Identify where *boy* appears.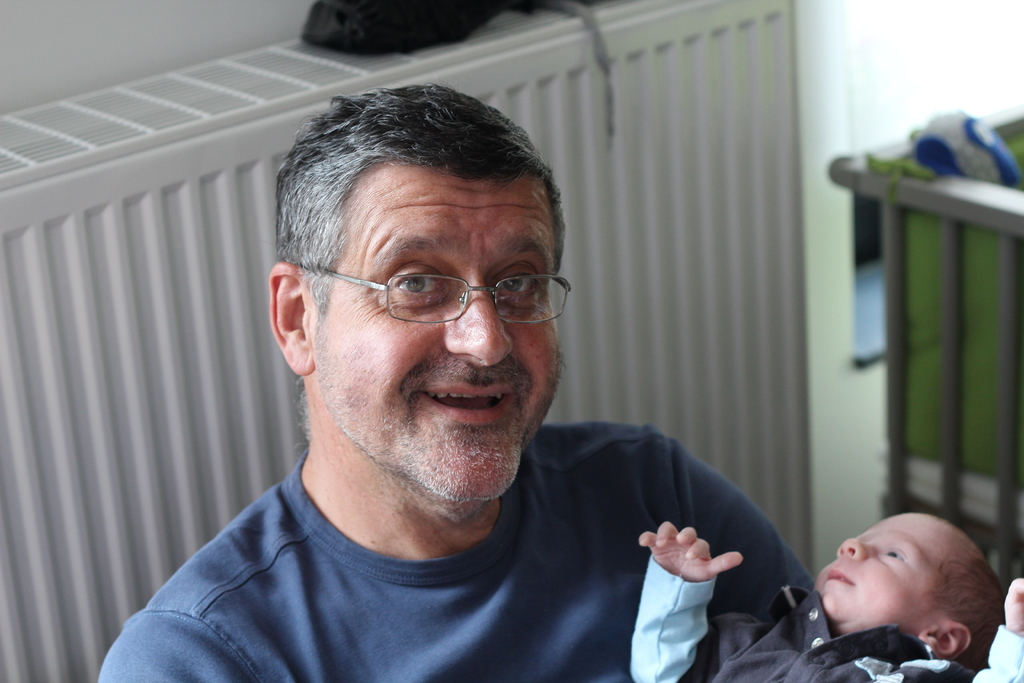
Appears at box=[602, 504, 1023, 682].
